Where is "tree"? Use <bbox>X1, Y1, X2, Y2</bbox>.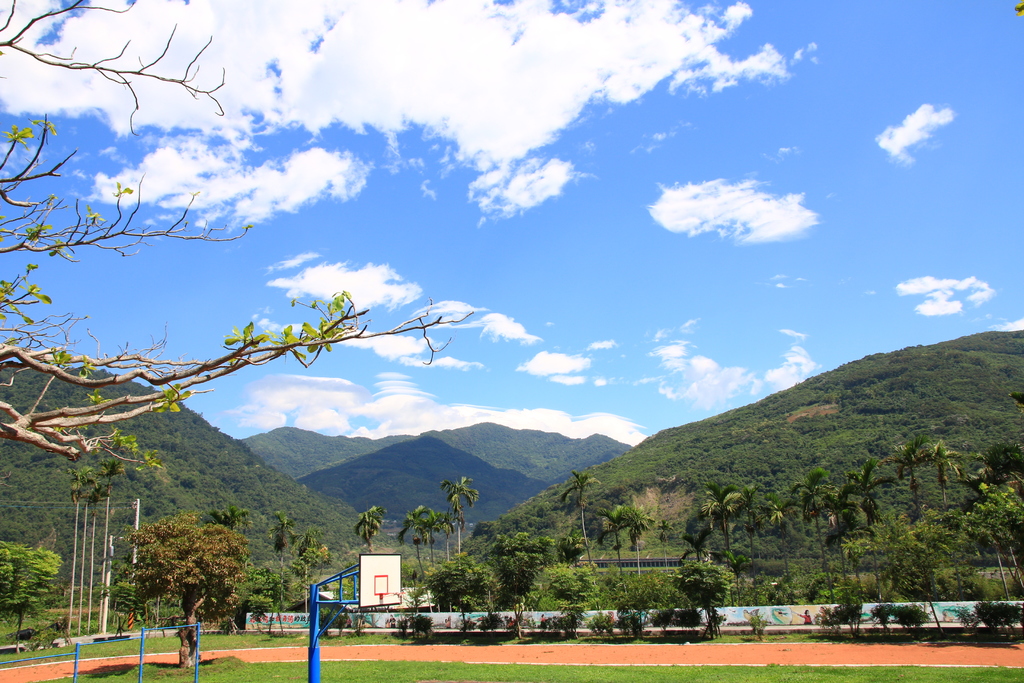
<bbox>982, 438, 1023, 480</bbox>.
